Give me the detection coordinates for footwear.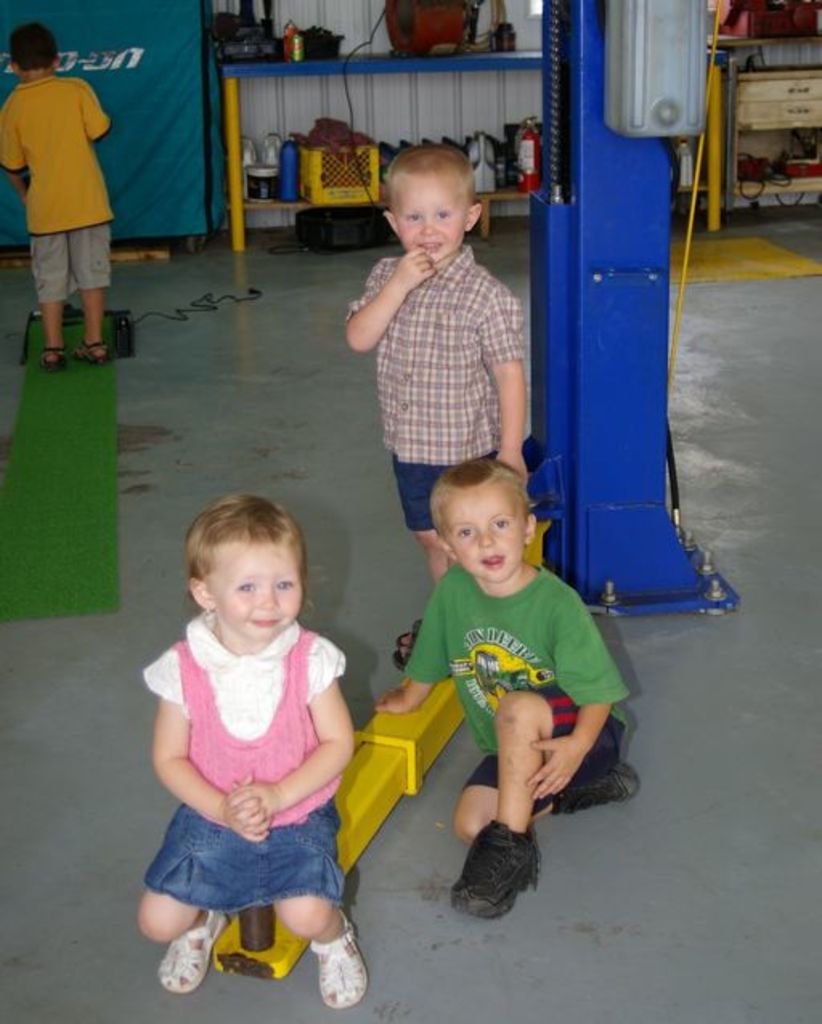
[157,908,226,1000].
